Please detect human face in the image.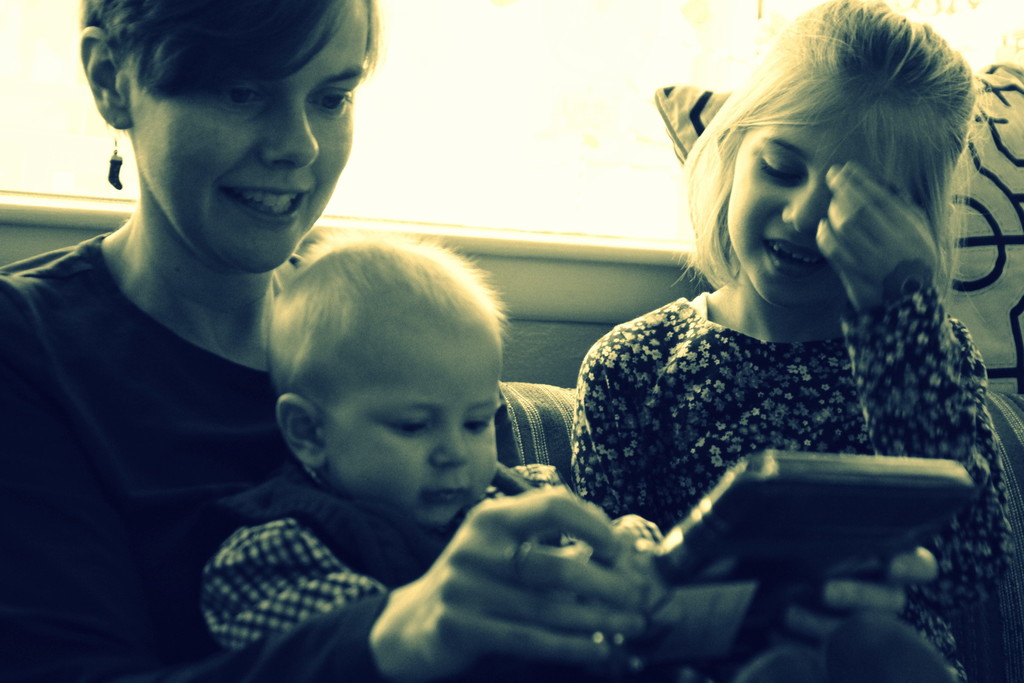
Rect(323, 335, 506, 531).
